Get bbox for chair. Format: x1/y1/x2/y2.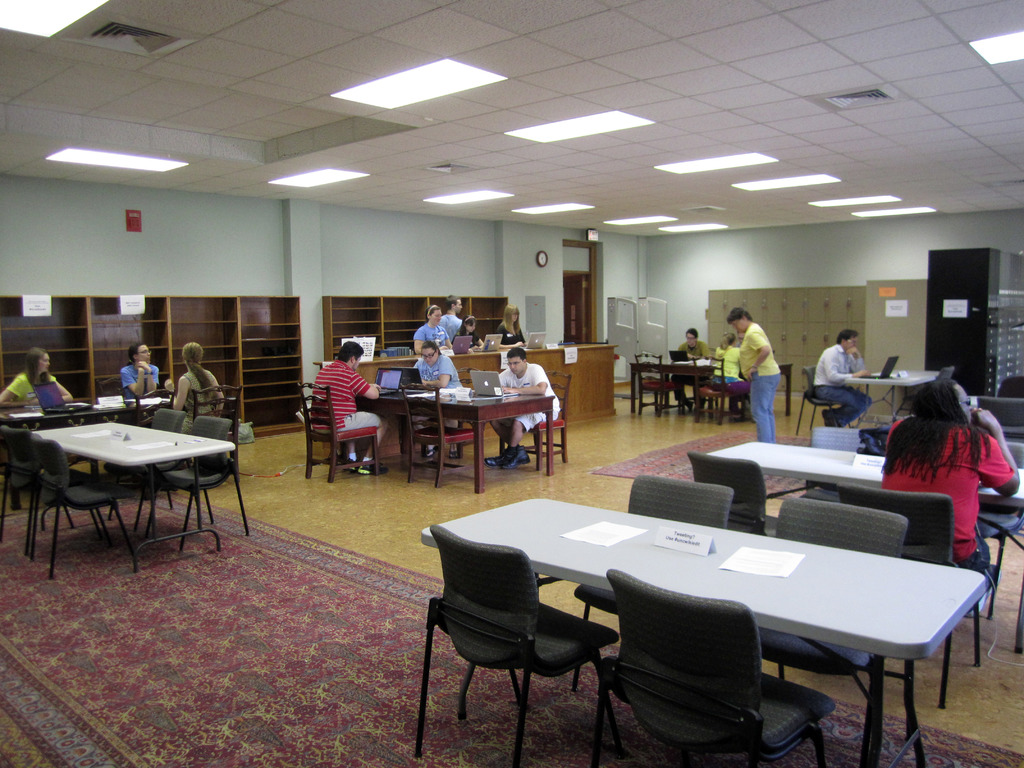
13/431/71/536.
